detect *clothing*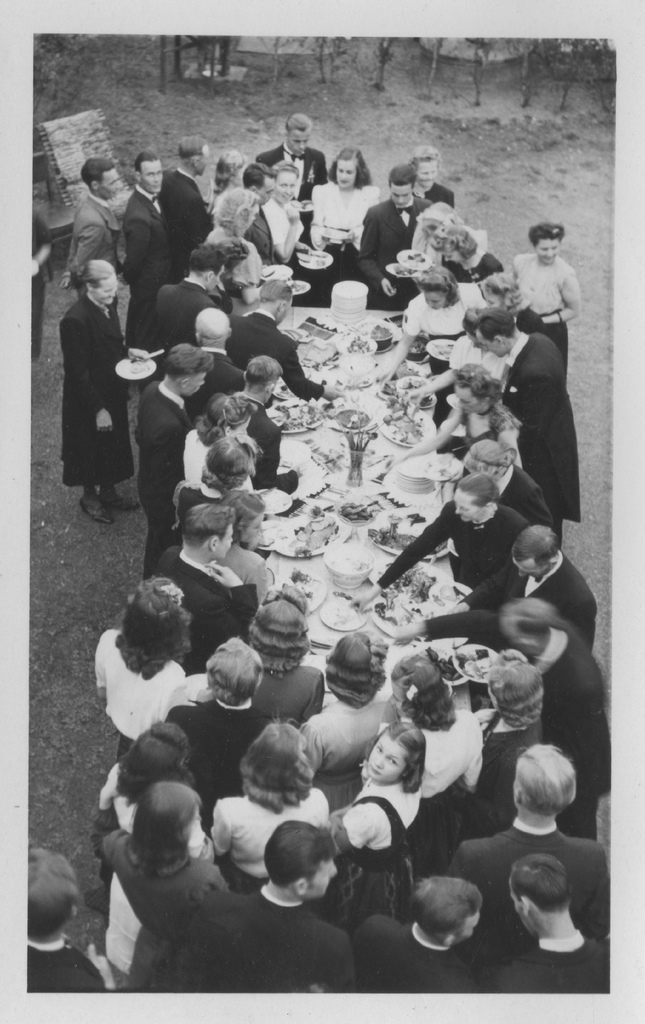
select_region(242, 657, 323, 732)
